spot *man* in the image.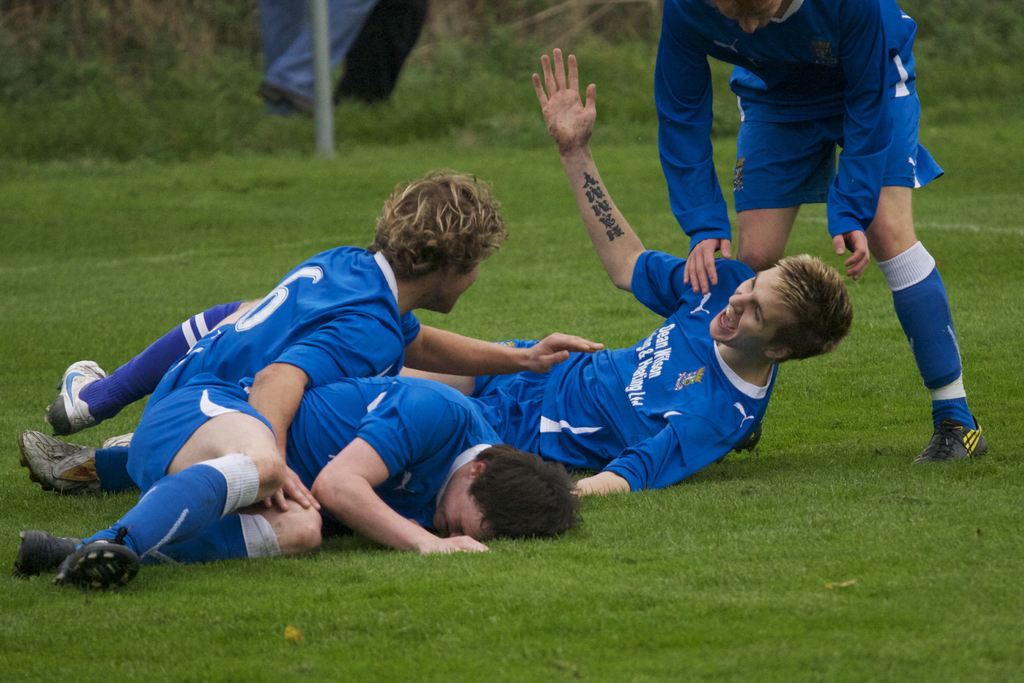
*man* found at x1=388, y1=45, x2=849, y2=501.
